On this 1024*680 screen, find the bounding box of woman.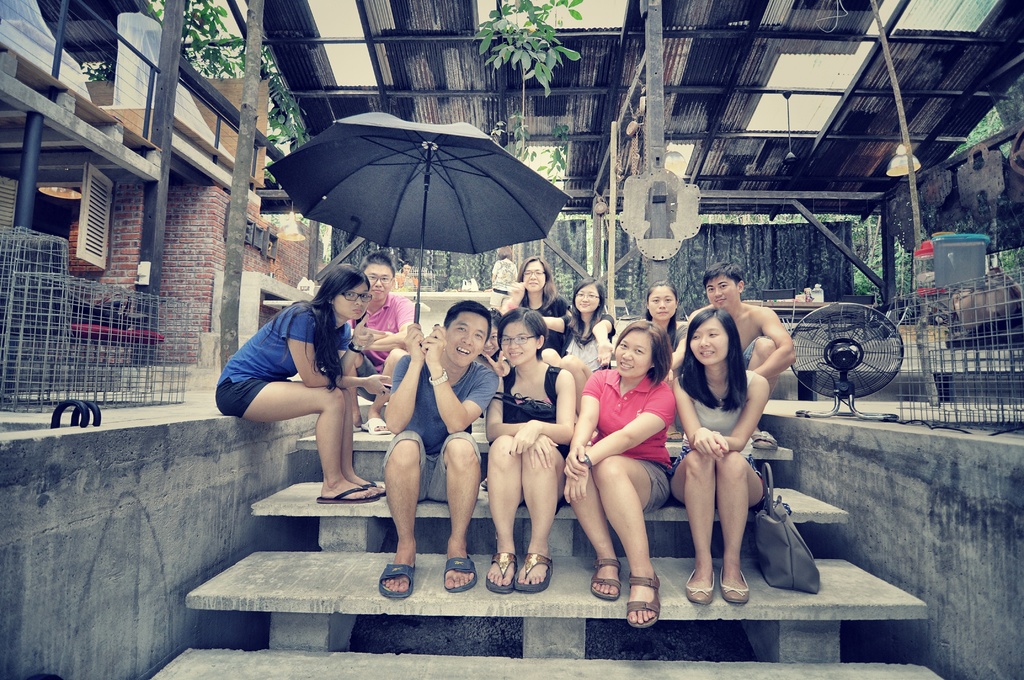
Bounding box: l=556, t=258, r=621, b=375.
